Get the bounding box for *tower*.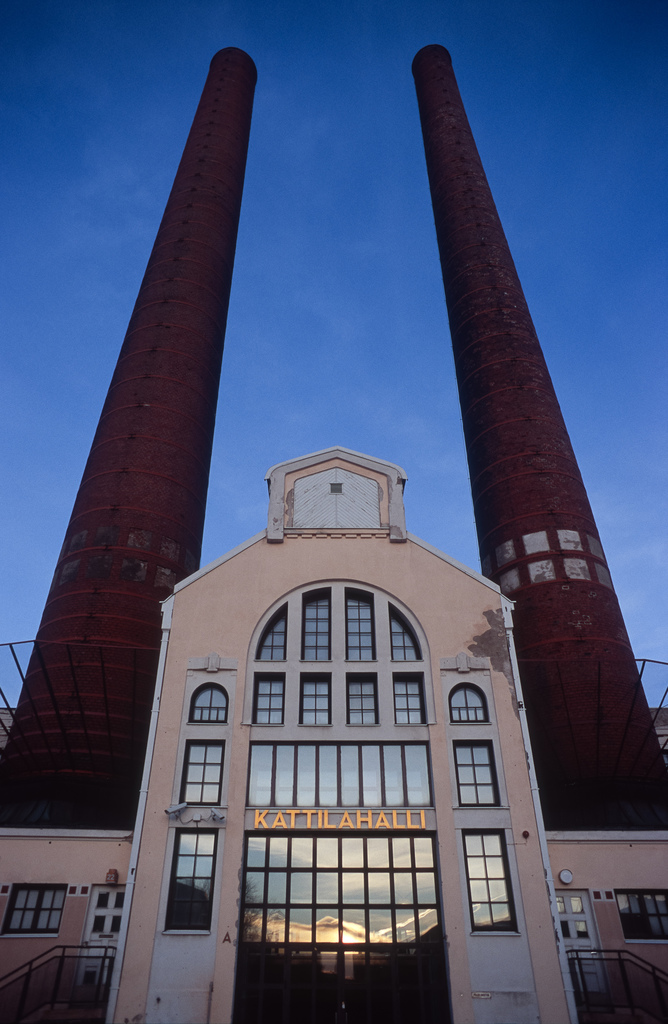
pyautogui.locateOnScreen(0, 45, 251, 1023).
